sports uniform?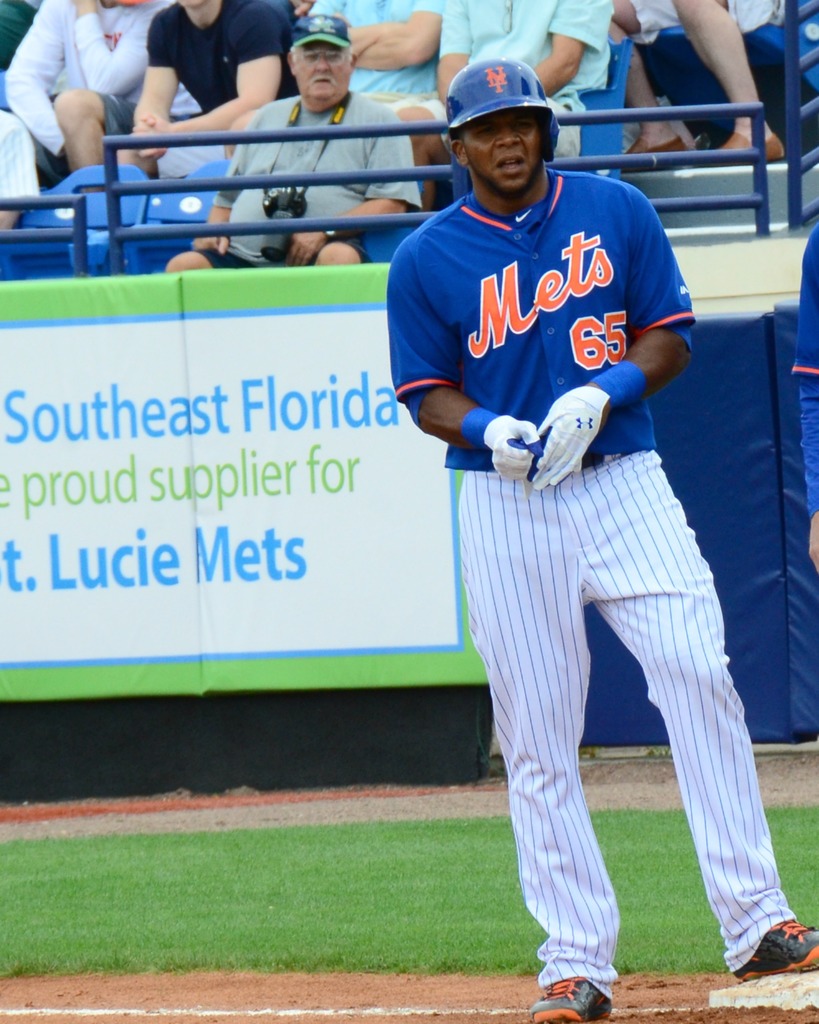
detection(796, 207, 818, 539)
